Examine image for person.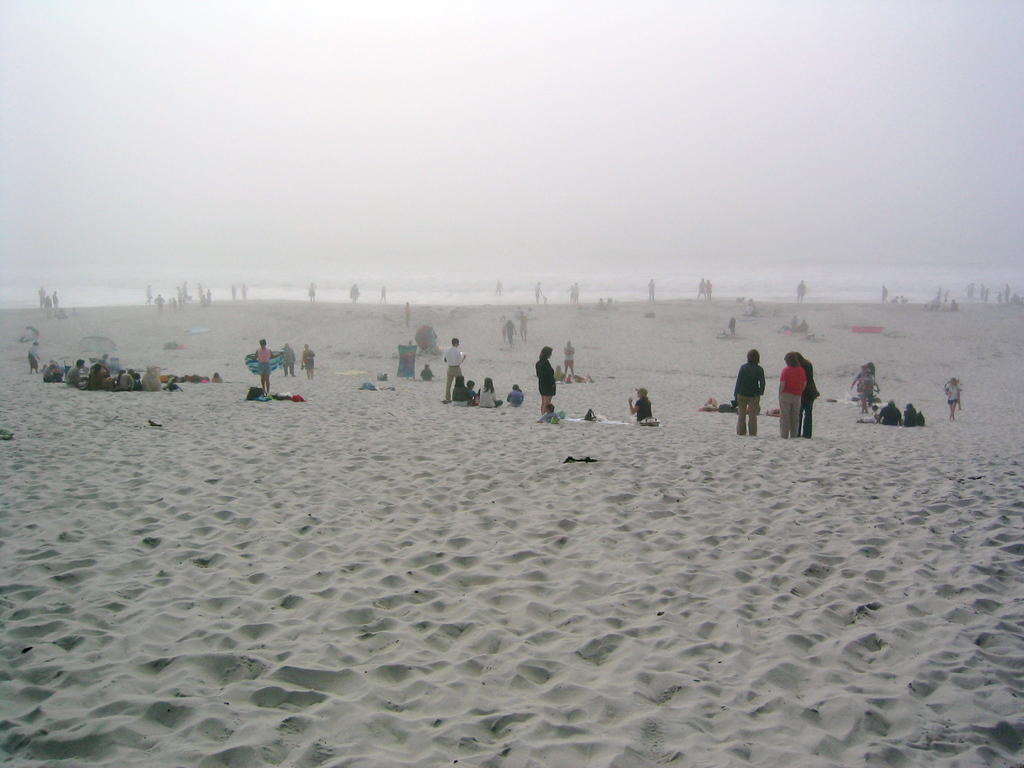
Examination result: rect(440, 333, 467, 405).
